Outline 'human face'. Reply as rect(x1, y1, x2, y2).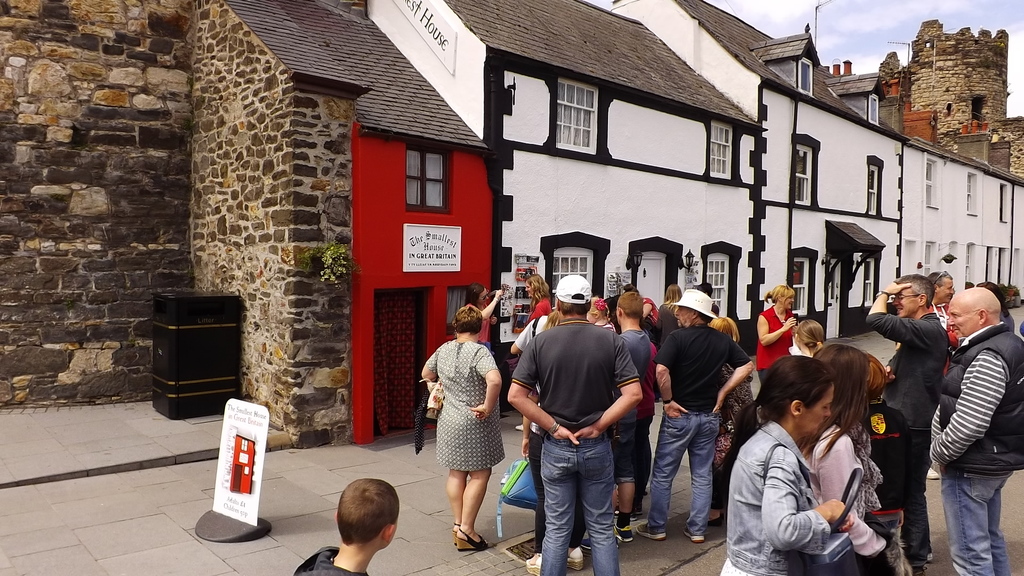
rect(892, 294, 916, 315).
